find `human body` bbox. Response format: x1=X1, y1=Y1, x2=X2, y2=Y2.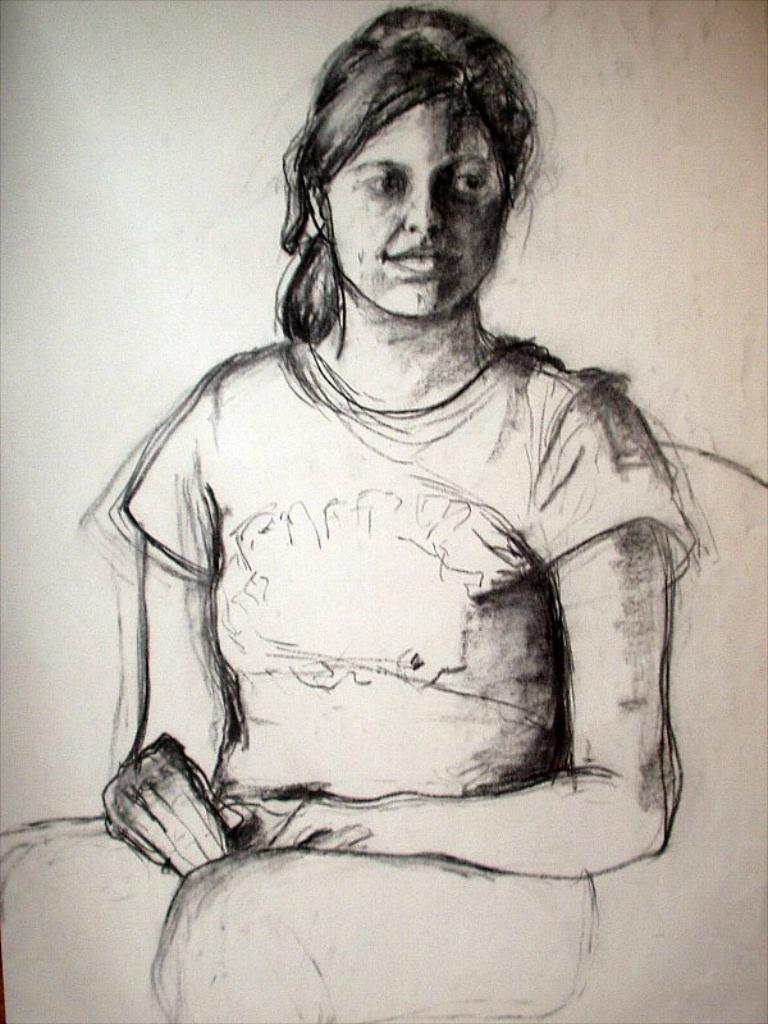
x1=119, y1=8, x2=682, y2=1023.
